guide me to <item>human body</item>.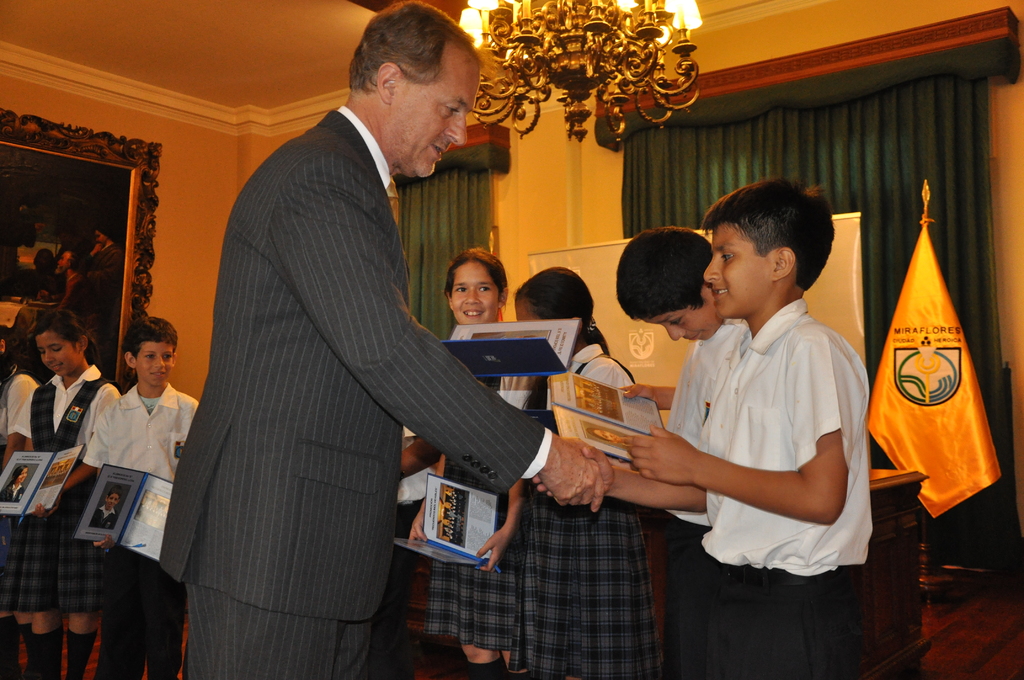
Guidance: 19, 360, 125, 678.
